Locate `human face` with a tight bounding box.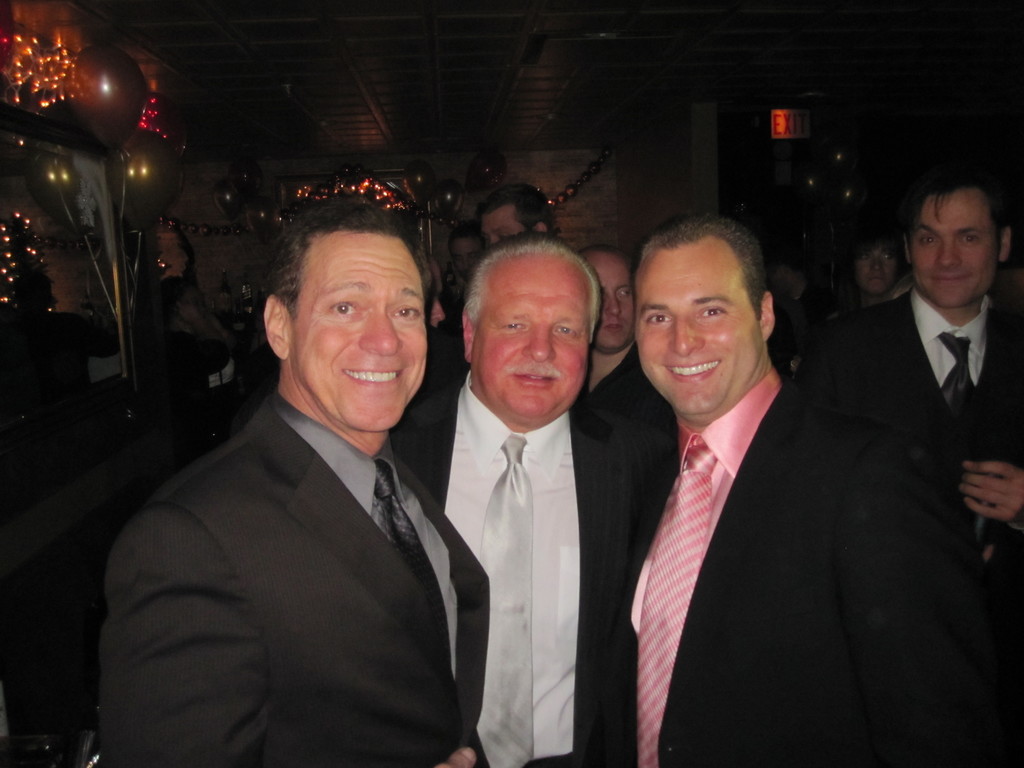
[290,232,430,435].
